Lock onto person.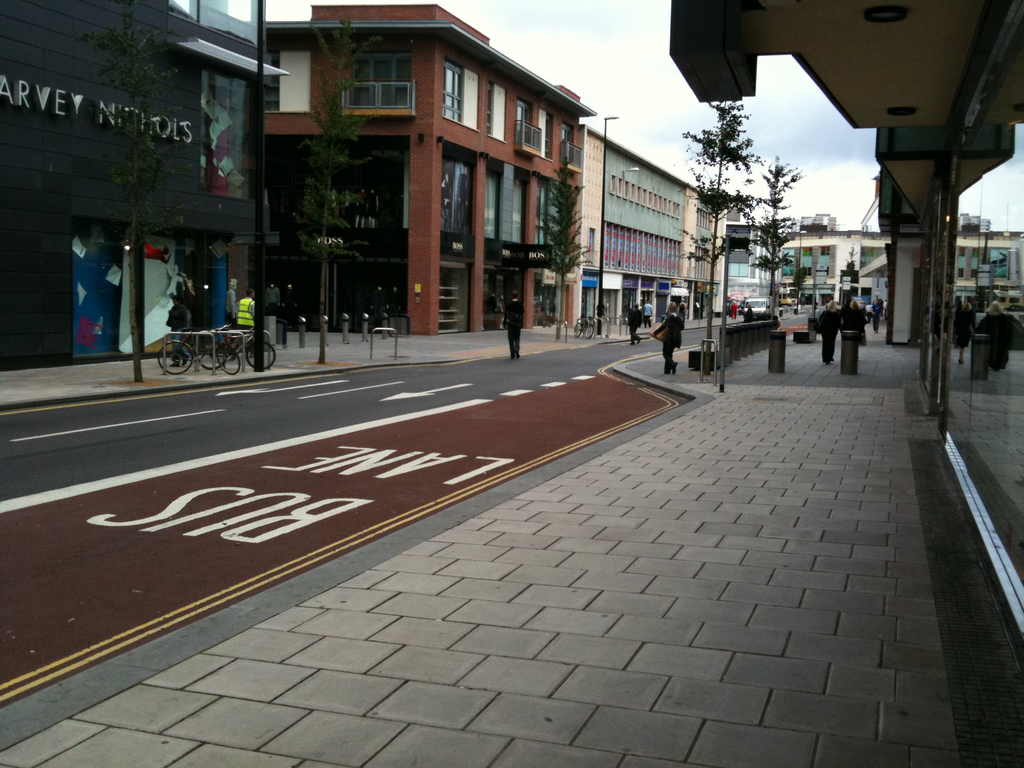
Locked: region(627, 297, 650, 344).
